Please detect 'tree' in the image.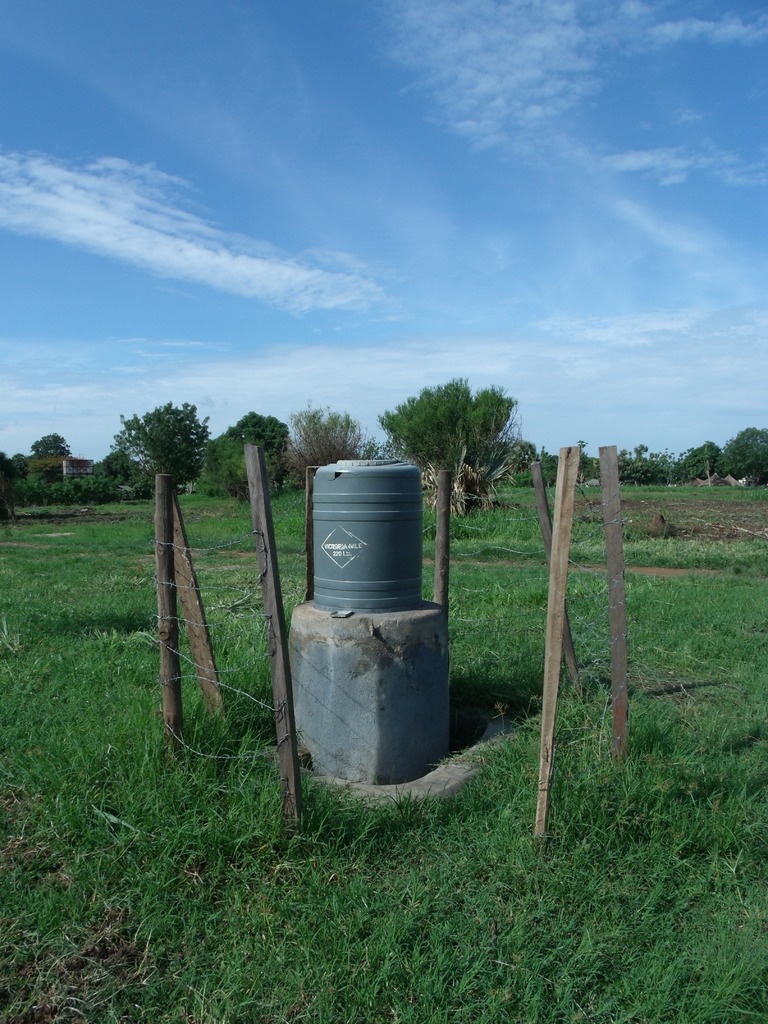
[285,399,387,490].
